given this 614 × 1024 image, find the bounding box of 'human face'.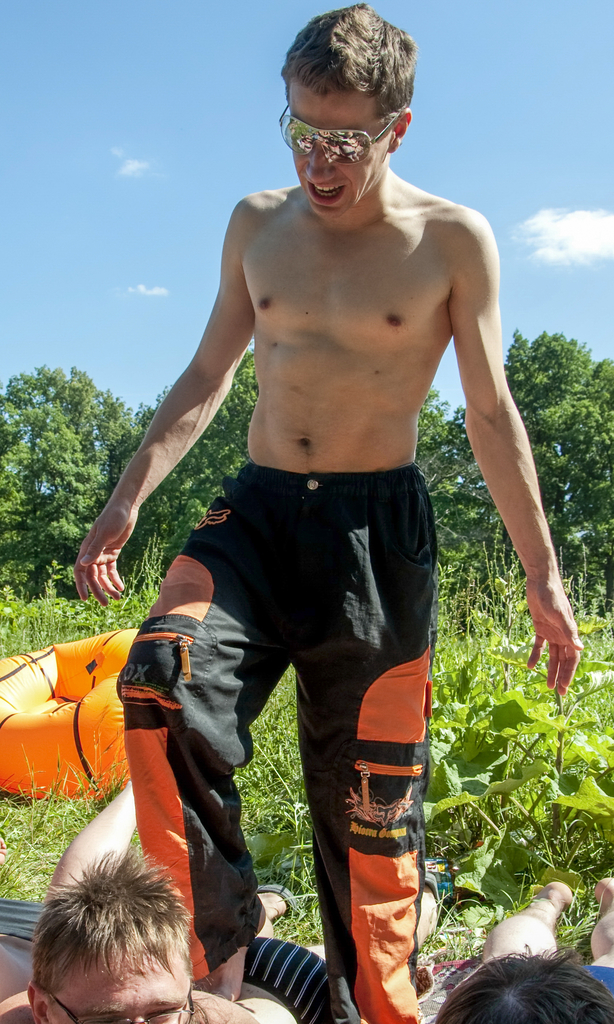
(x1=290, y1=78, x2=397, y2=216).
